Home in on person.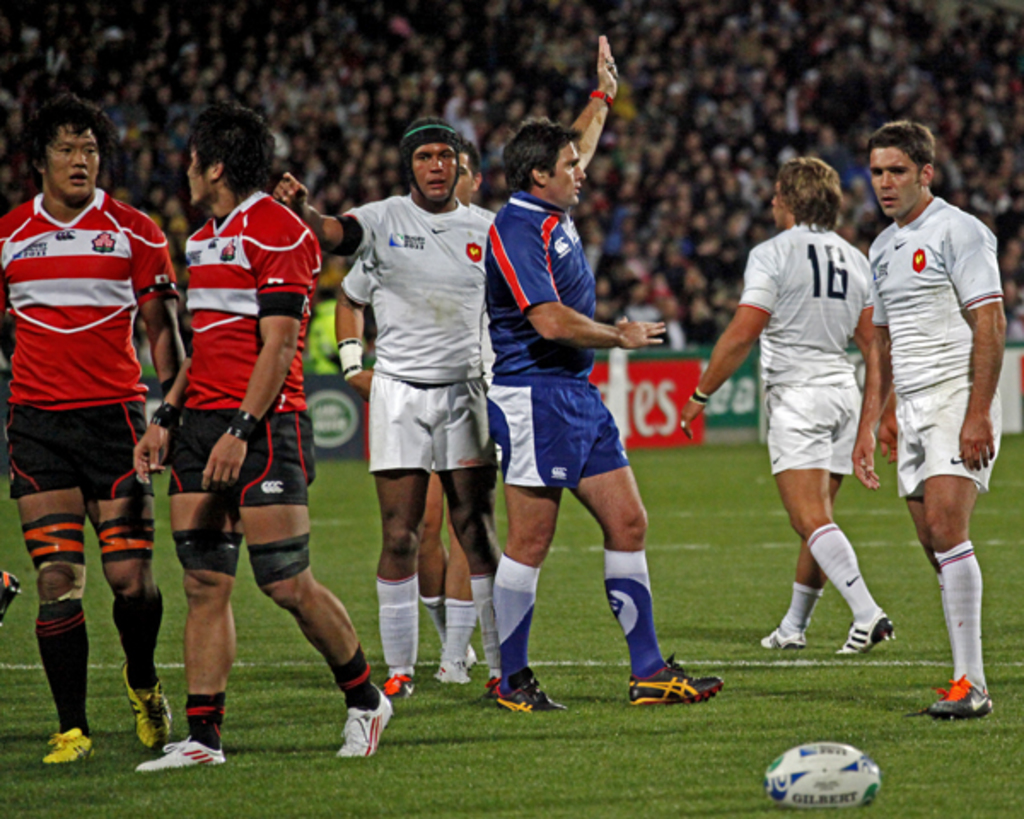
Homed in at 669/148/905/657.
